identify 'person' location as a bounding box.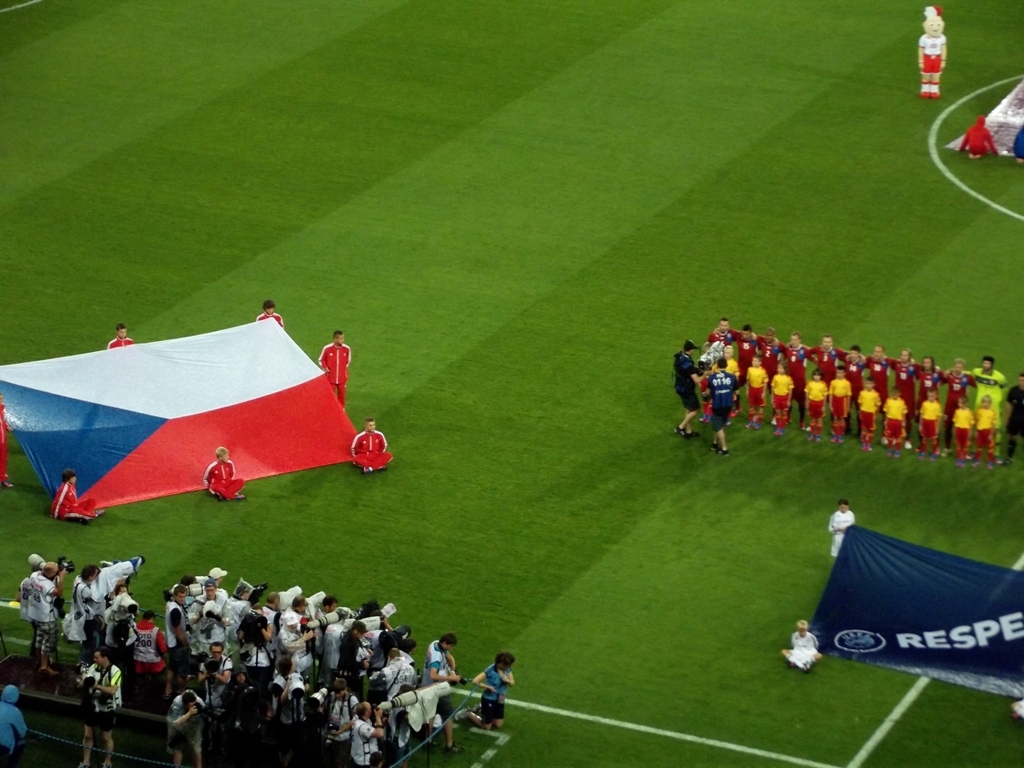
<box>458,648,523,721</box>.
